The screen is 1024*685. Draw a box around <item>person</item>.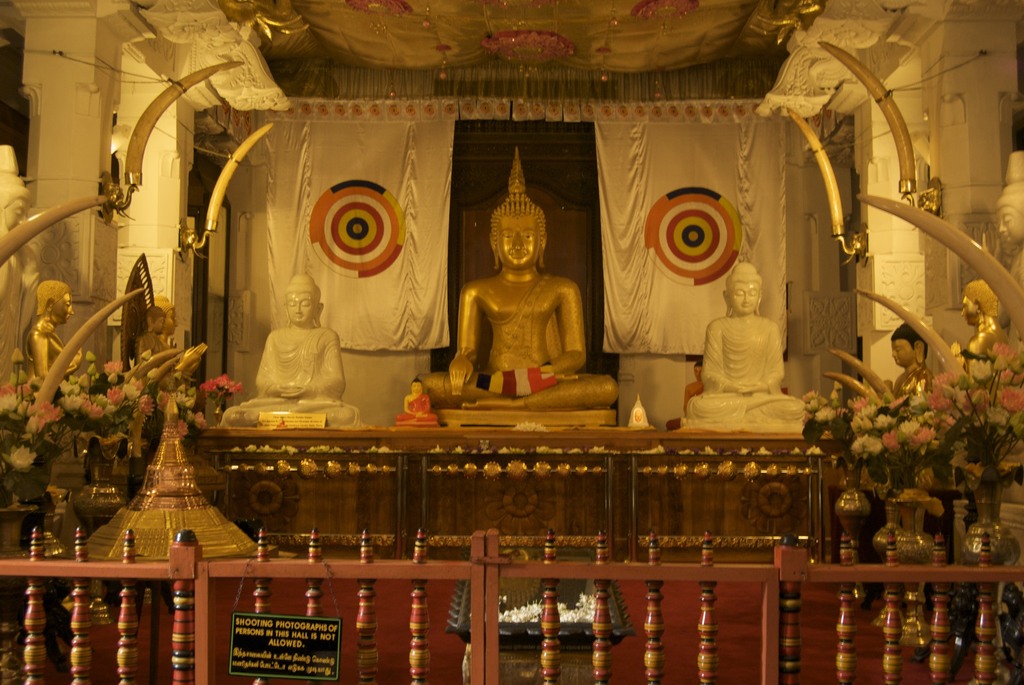
x1=156 y1=294 x2=173 y2=347.
